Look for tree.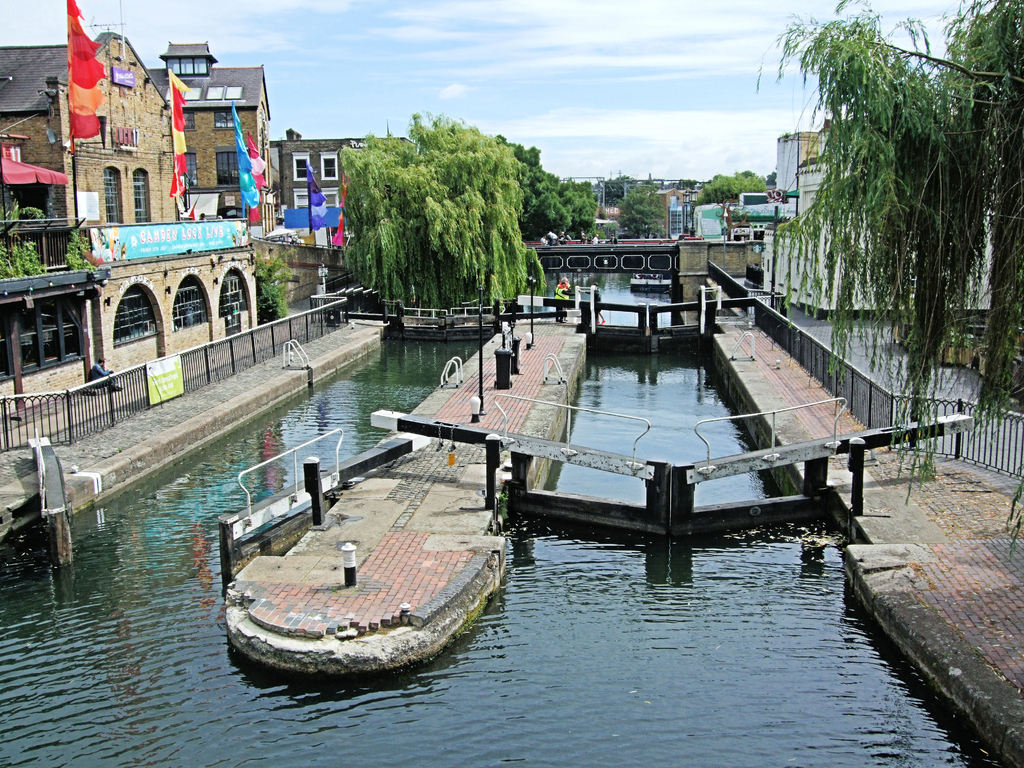
Found: (337,113,552,297).
